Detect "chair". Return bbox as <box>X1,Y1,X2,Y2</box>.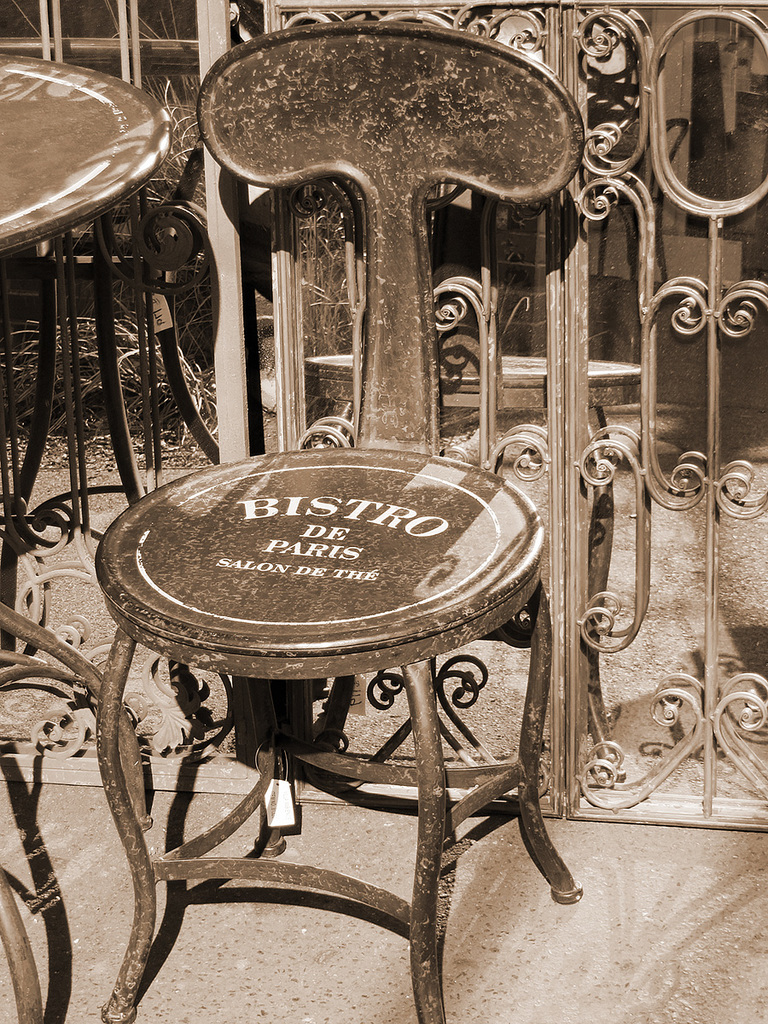
<box>96,16,588,1023</box>.
